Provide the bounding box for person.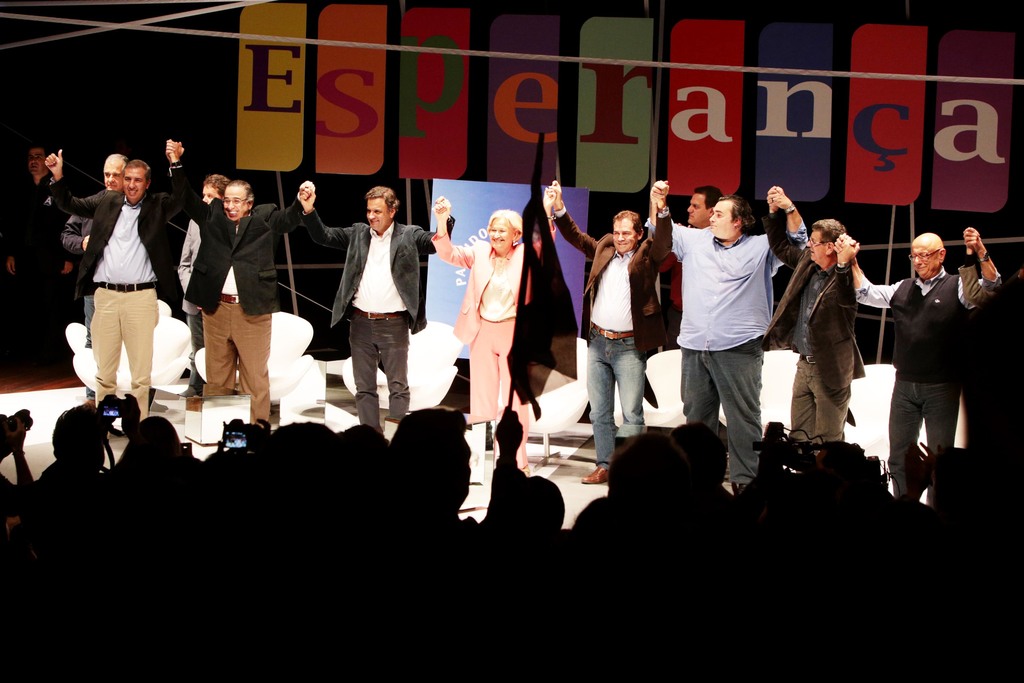
rect(299, 183, 445, 437).
